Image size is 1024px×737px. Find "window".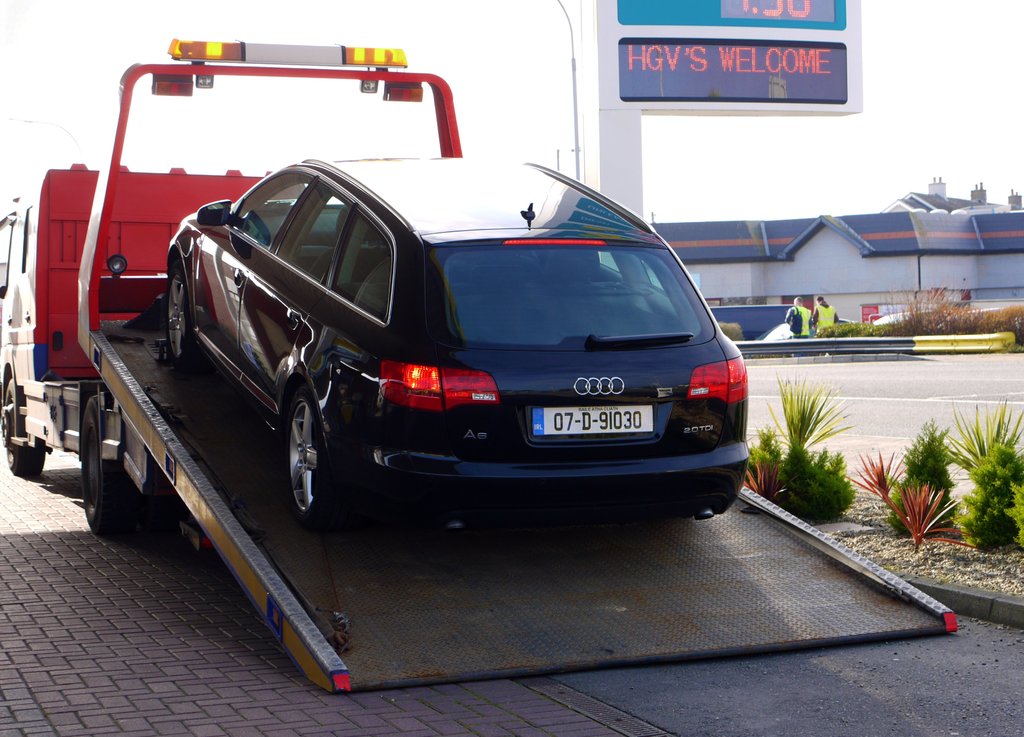
bbox=(593, 245, 619, 277).
